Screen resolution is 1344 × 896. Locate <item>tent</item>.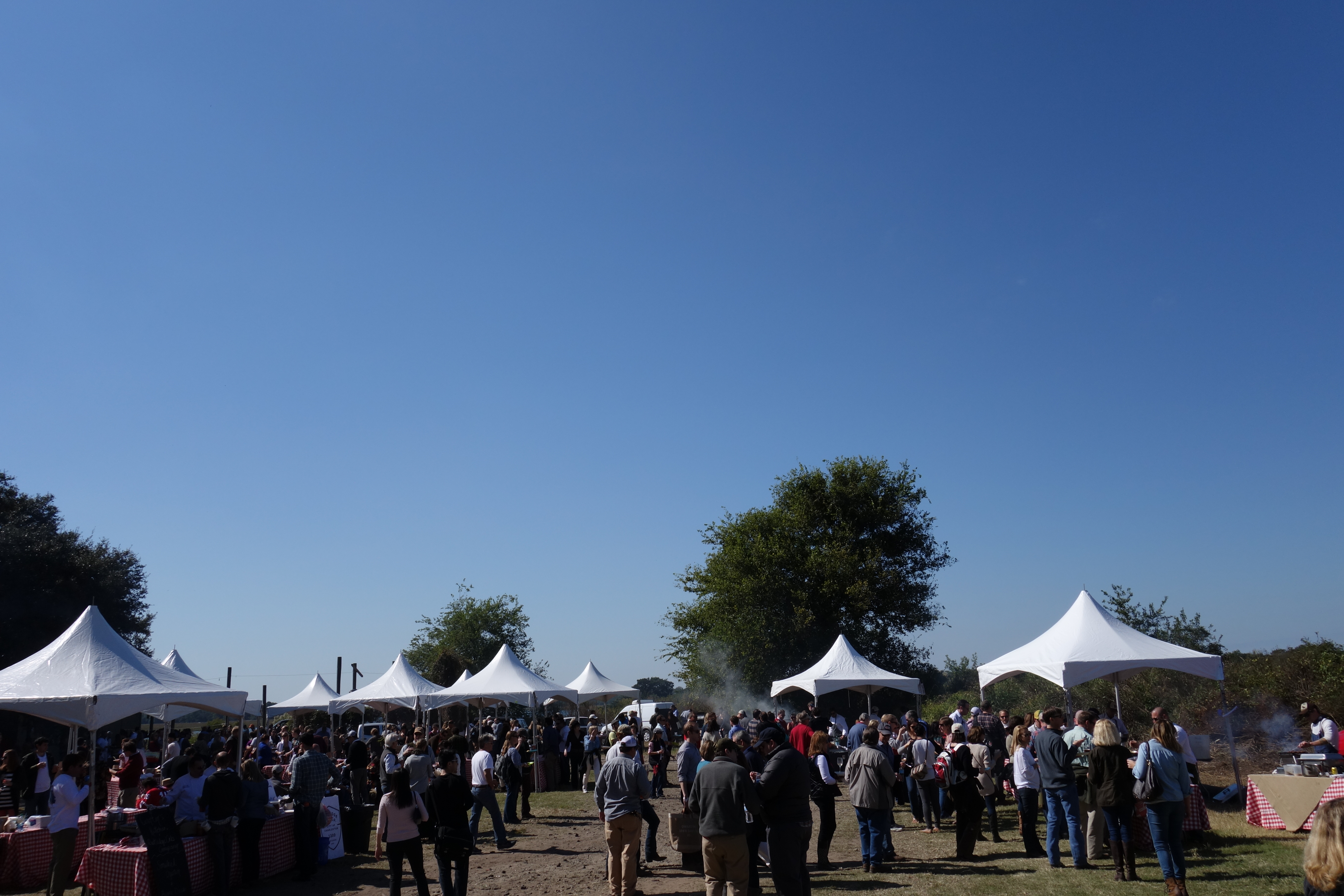
82 160 107 194.
